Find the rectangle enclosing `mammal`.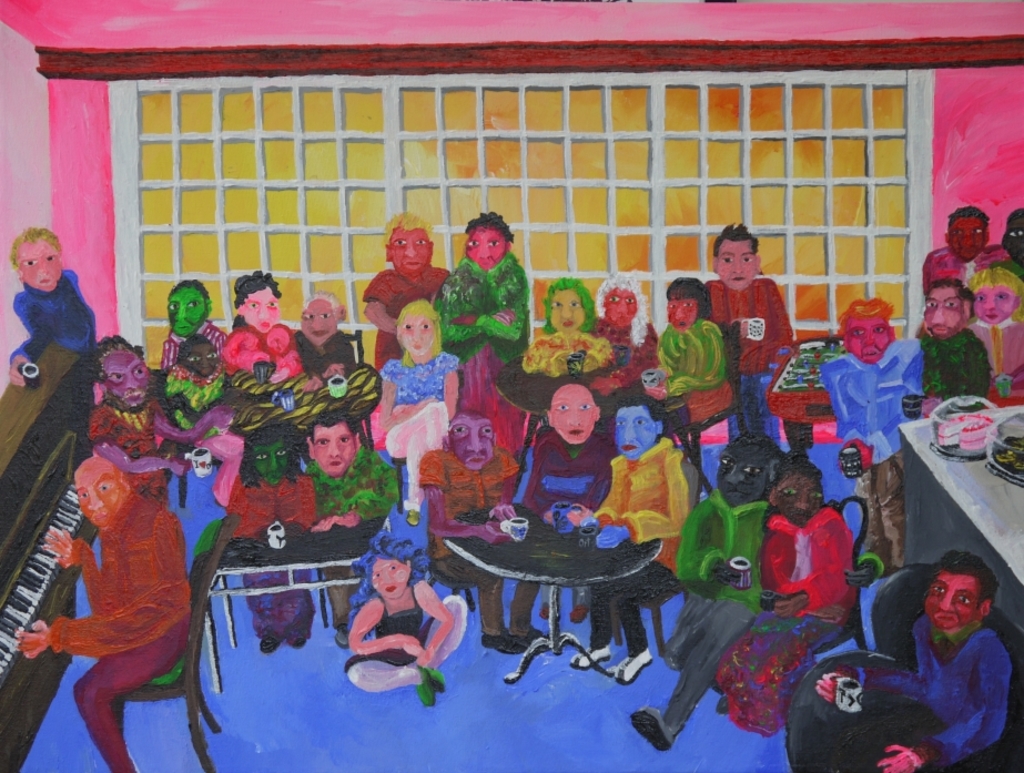
box=[818, 548, 1015, 772].
